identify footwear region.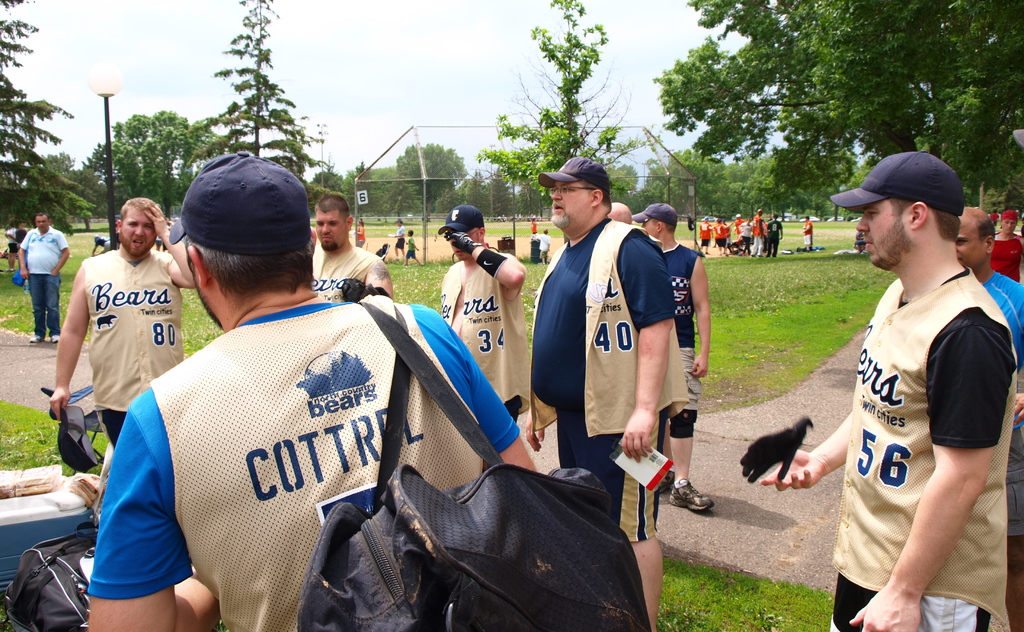
Region: bbox=(799, 247, 807, 254).
